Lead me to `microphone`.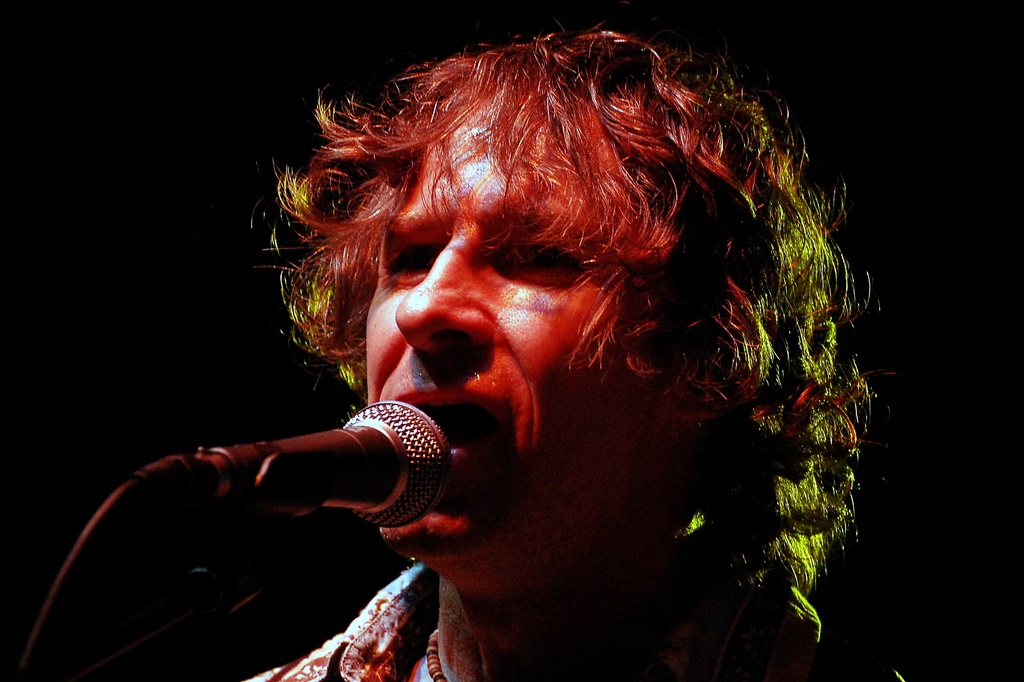
Lead to {"x1": 92, "y1": 400, "x2": 504, "y2": 572}.
